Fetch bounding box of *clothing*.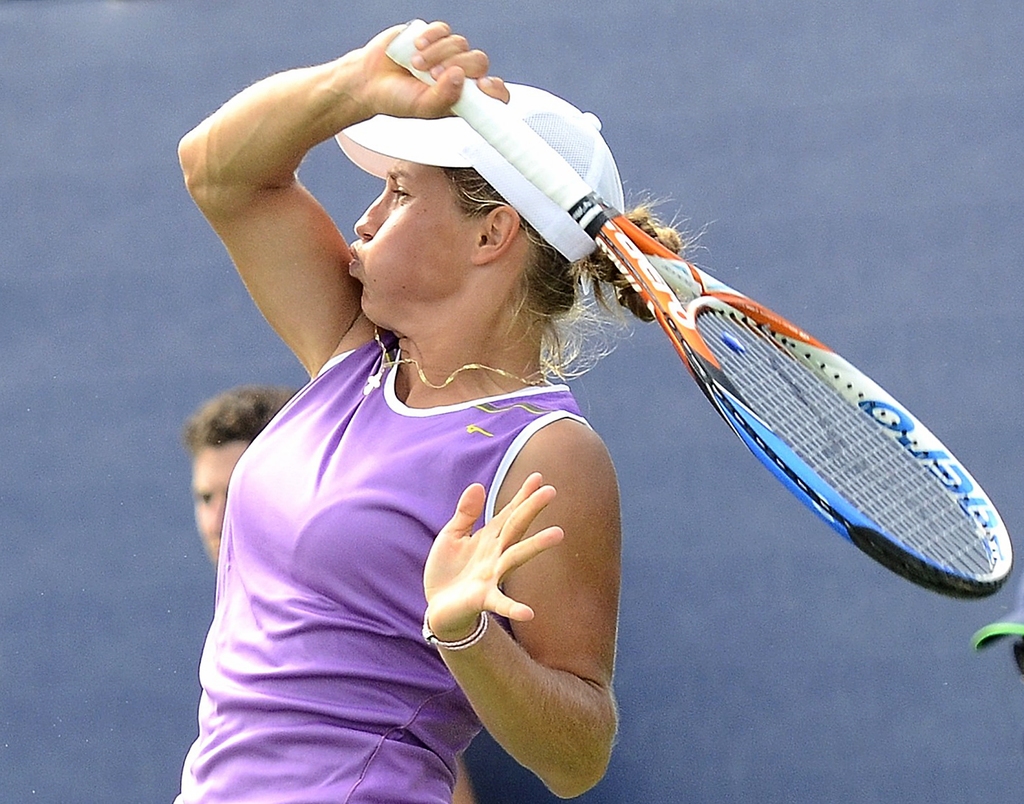
Bbox: 173, 333, 583, 803.
